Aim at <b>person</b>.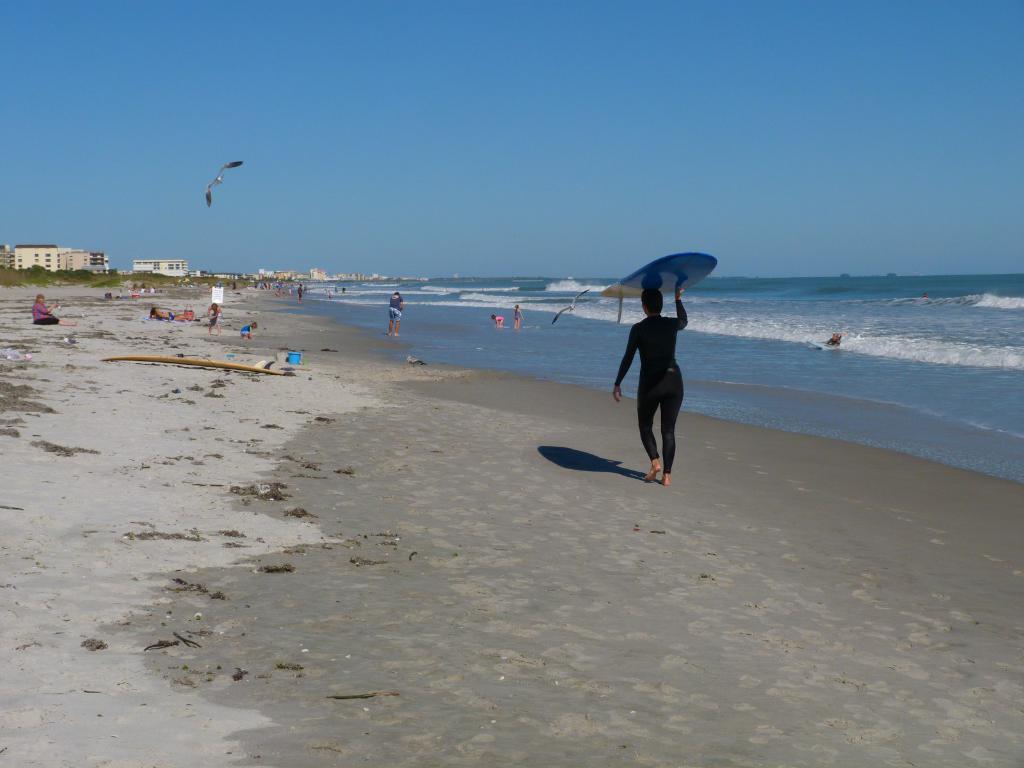
Aimed at bbox=[490, 314, 506, 327].
